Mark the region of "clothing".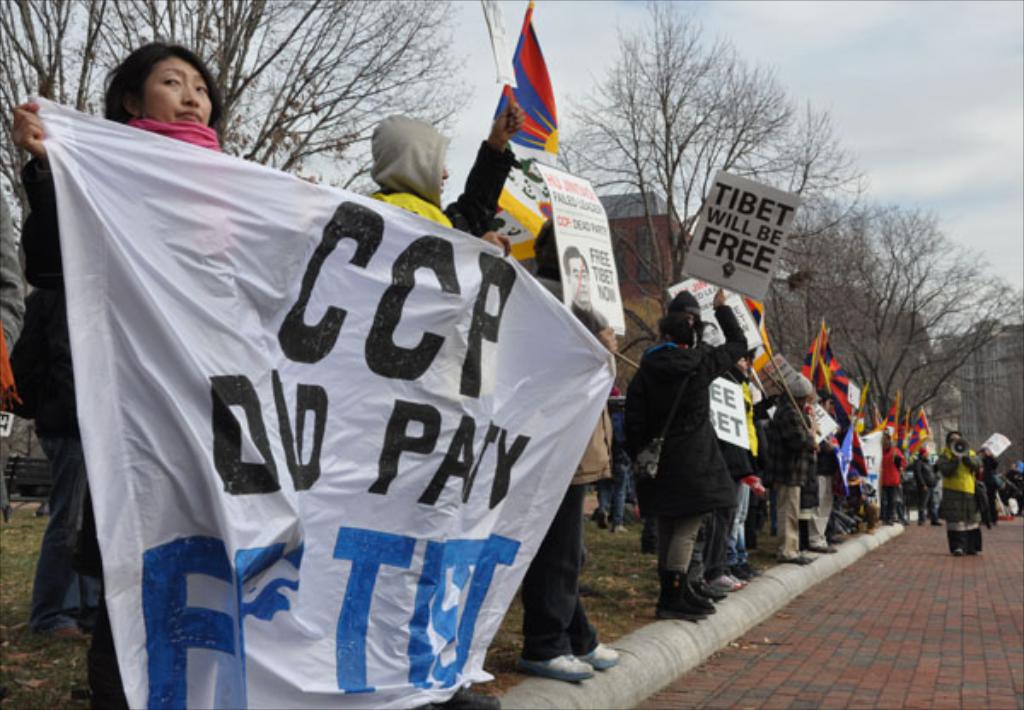
Region: [814,398,835,551].
